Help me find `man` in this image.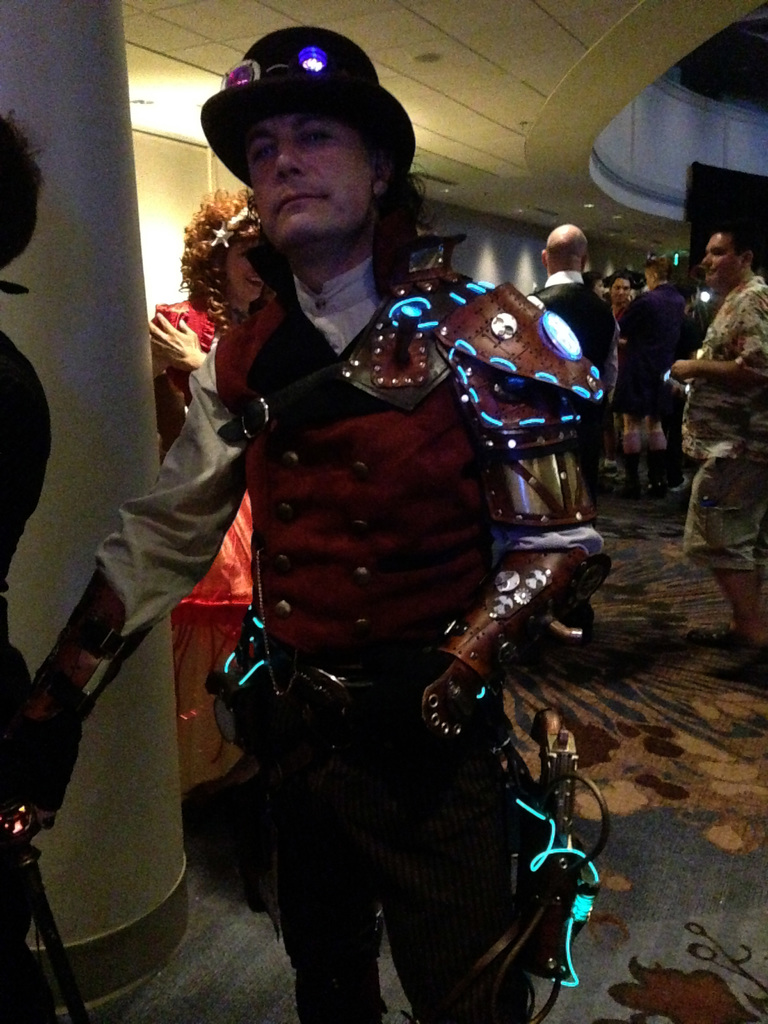
Found it: 620/257/684/486.
